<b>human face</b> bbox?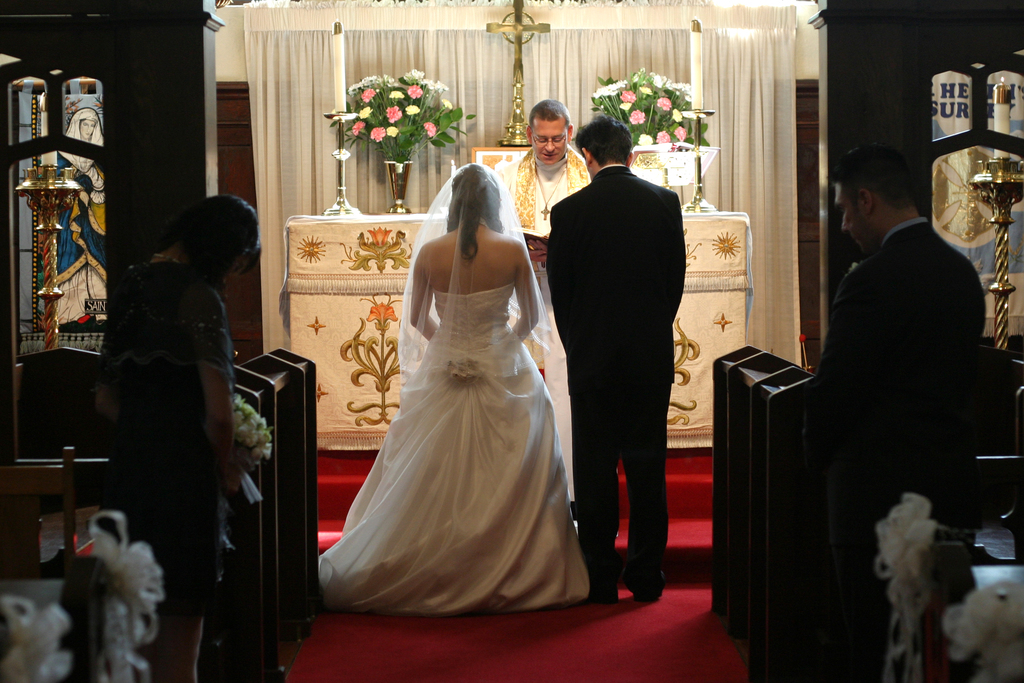
crop(832, 179, 873, 252)
